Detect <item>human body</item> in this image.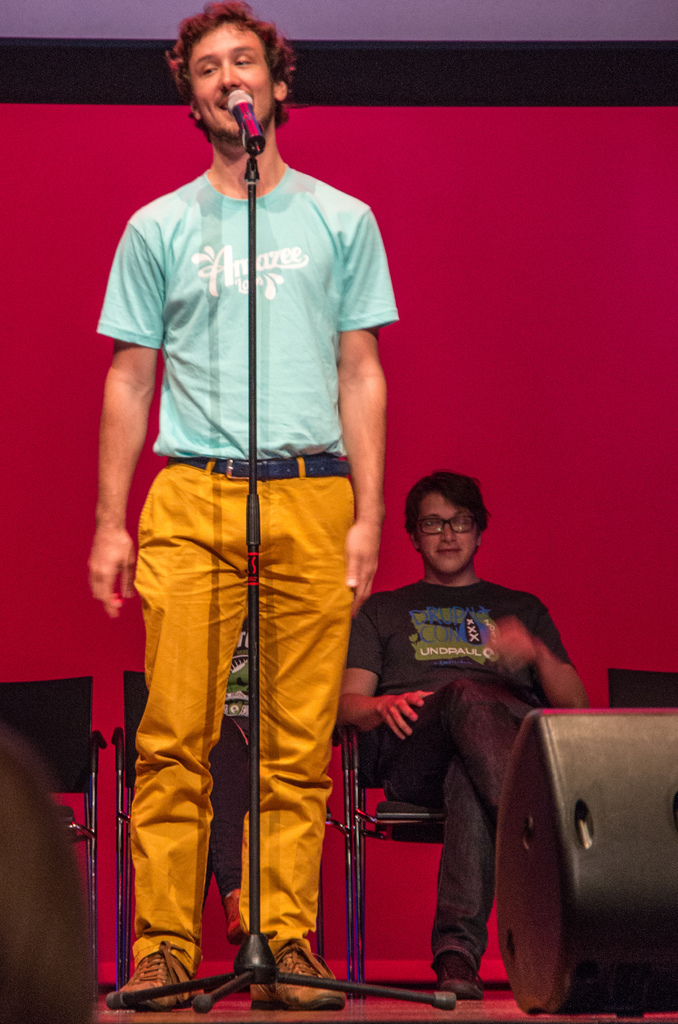
Detection: l=95, t=0, r=407, b=1023.
